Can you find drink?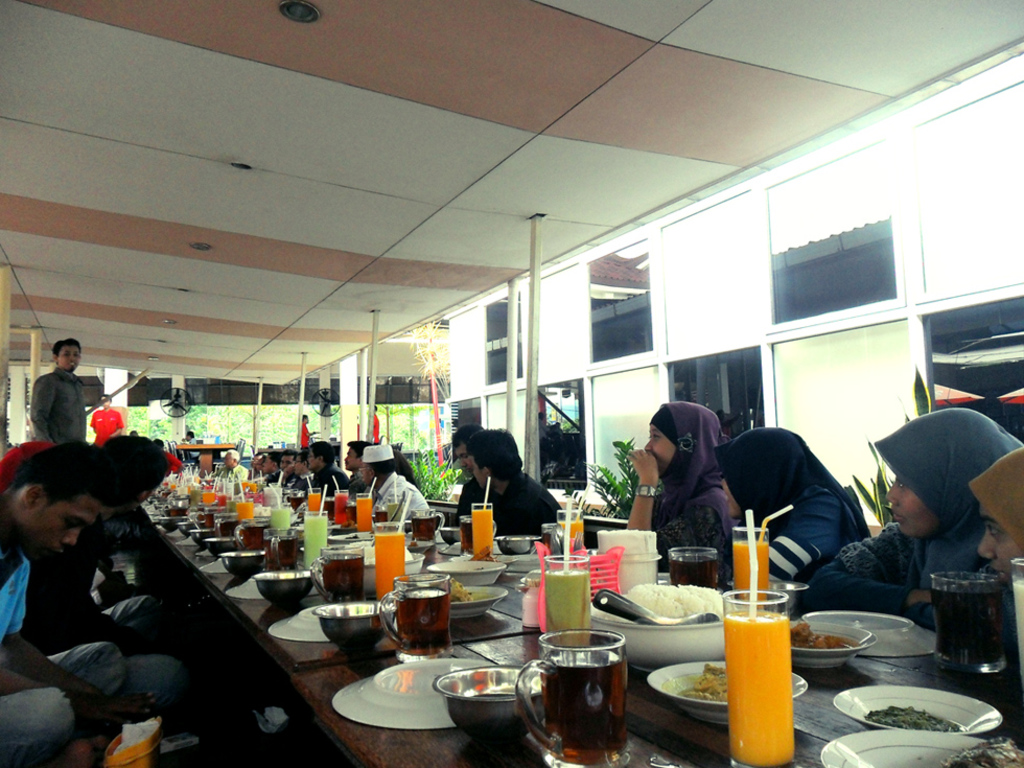
Yes, bounding box: BBox(240, 482, 247, 490).
